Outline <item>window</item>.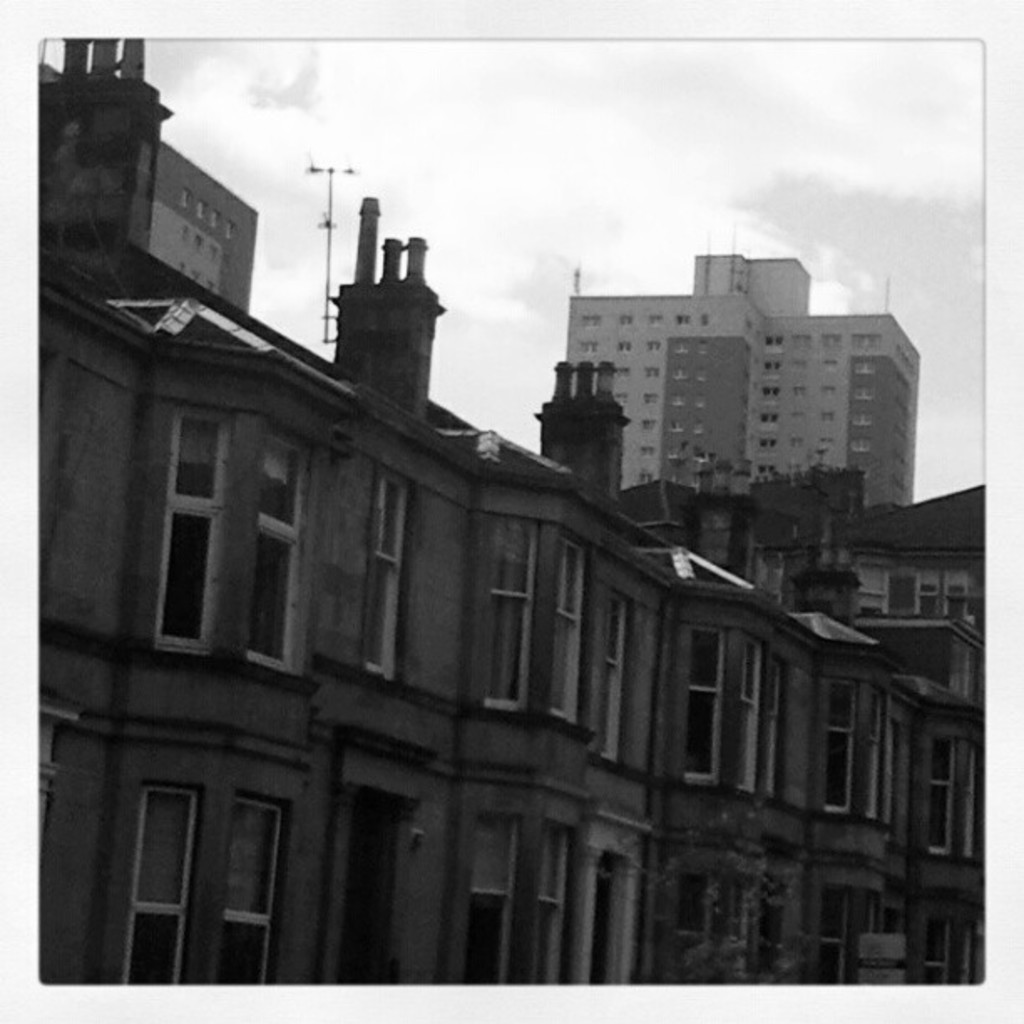
Outline: 637:417:659:438.
